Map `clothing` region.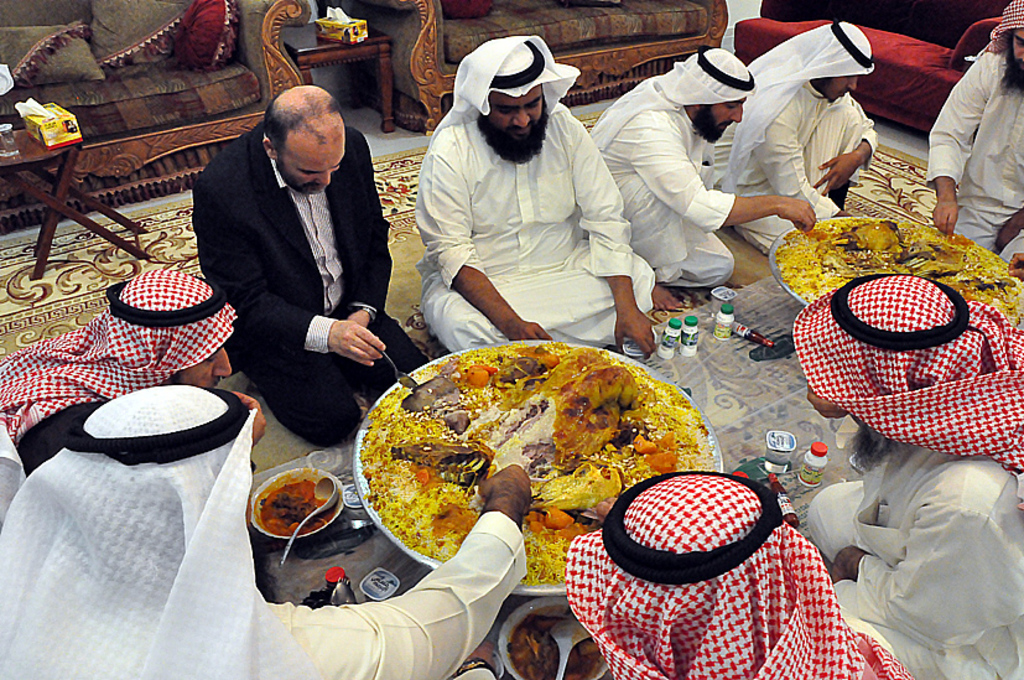
Mapped to (x1=0, y1=381, x2=527, y2=679).
